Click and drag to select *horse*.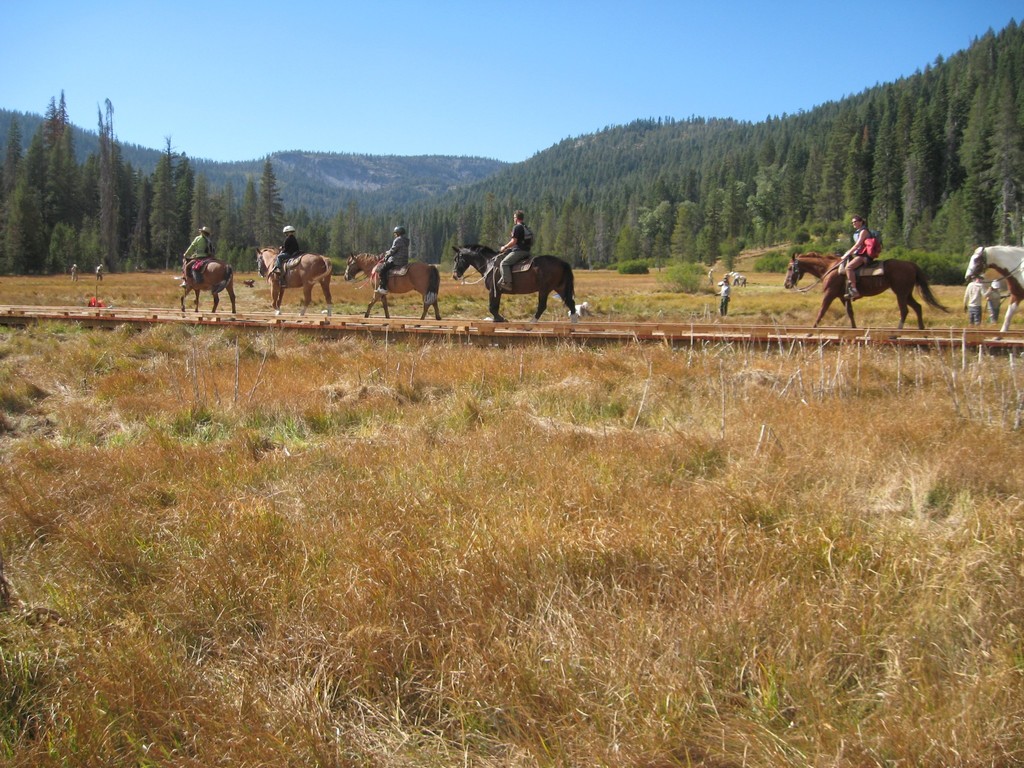
Selection: (344, 247, 442, 325).
